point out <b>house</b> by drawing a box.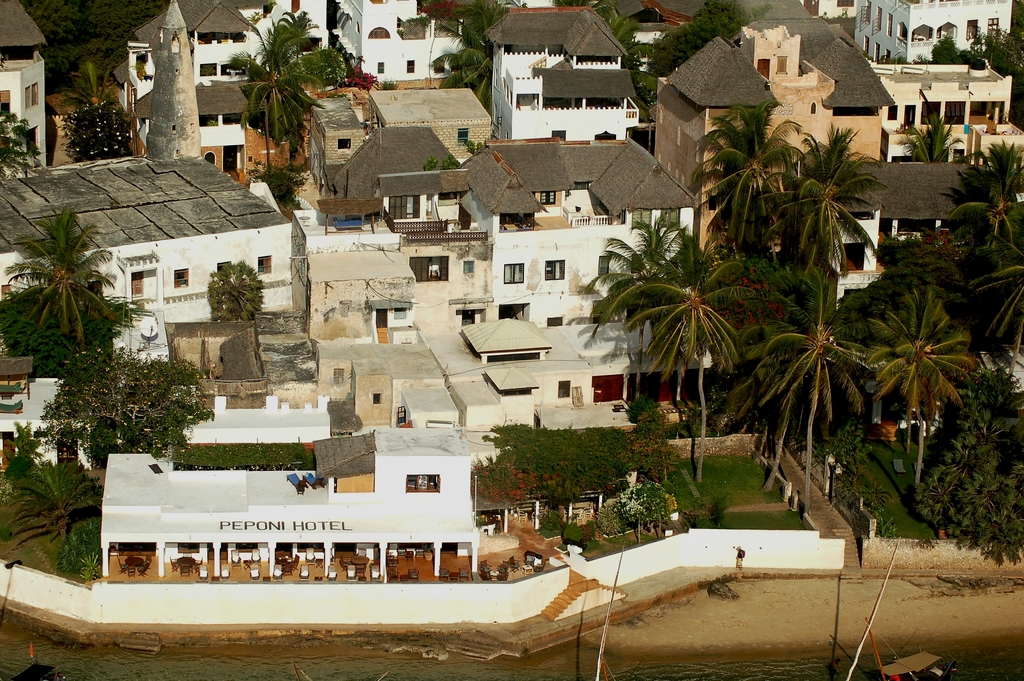
box=[0, 151, 294, 354].
